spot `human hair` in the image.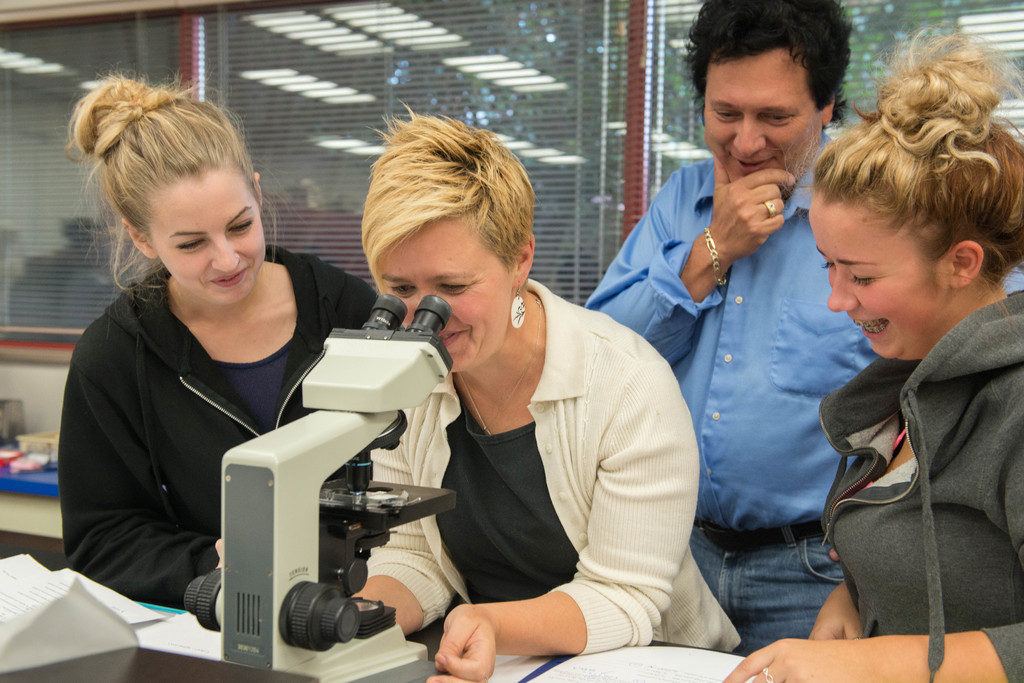
`human hair` found at <box>804,20,1023,335</box>.
